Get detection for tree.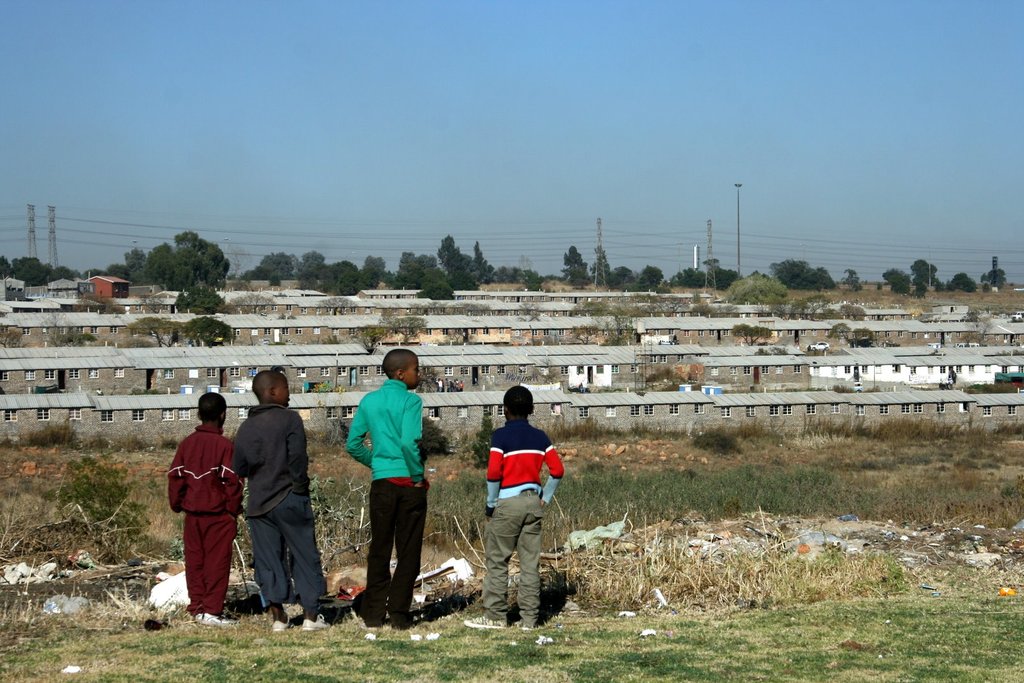
Detection: {"left": 176, "top": 283, "right": 230, "bottom": 312}.
